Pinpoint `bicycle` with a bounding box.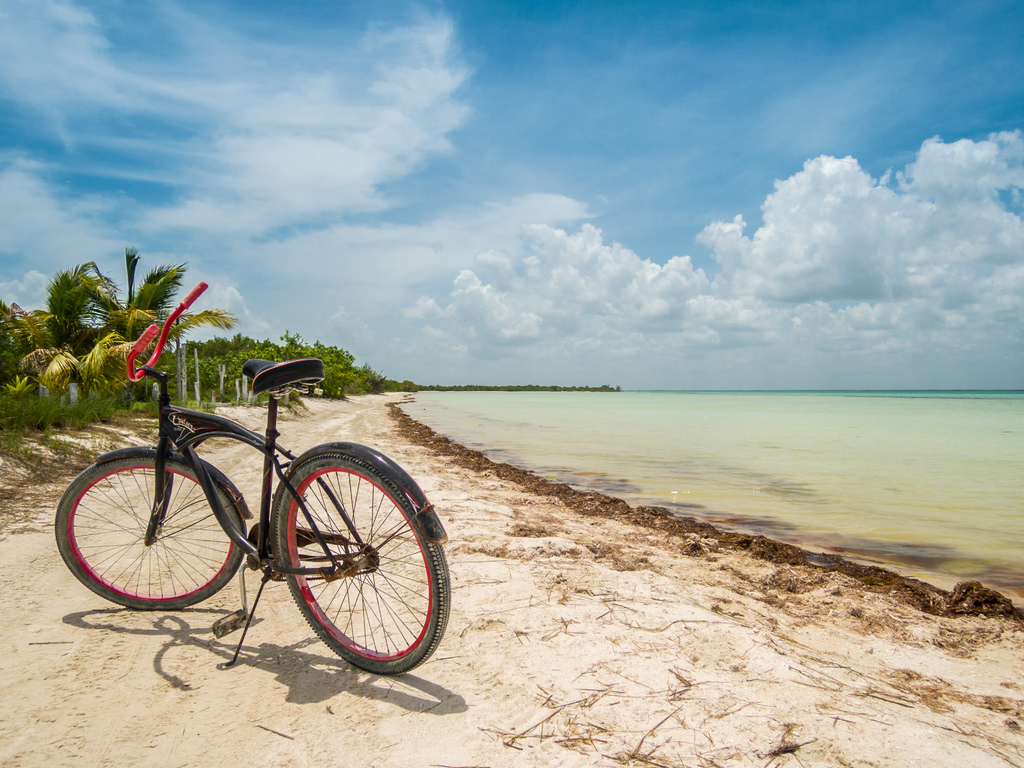
(42,278,456,682).
